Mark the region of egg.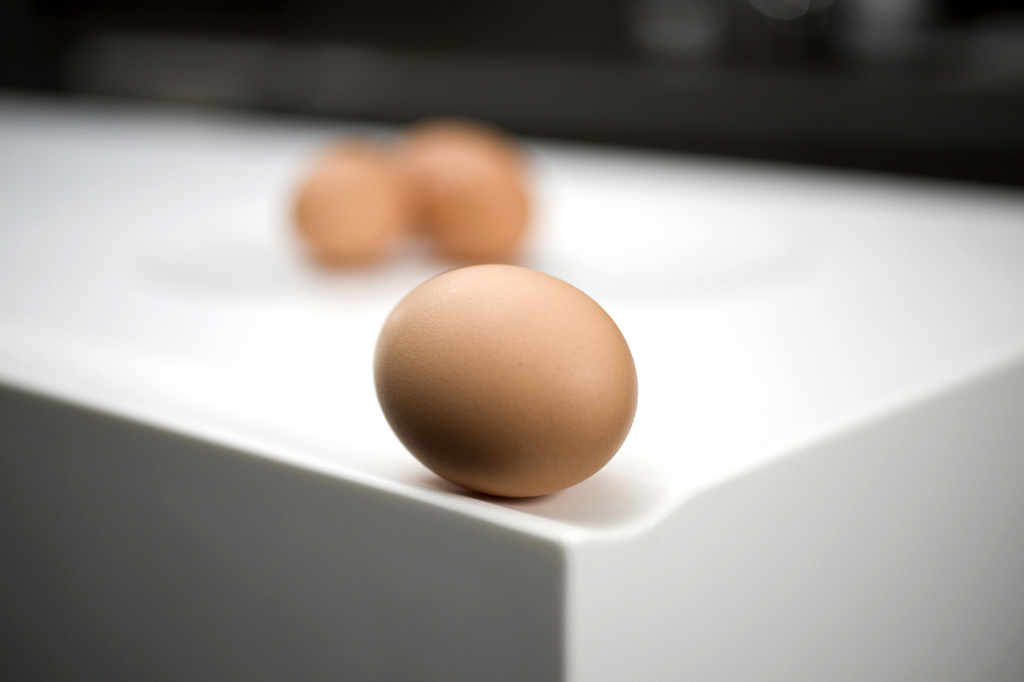
Region: box(368, 261, 639, 498).
